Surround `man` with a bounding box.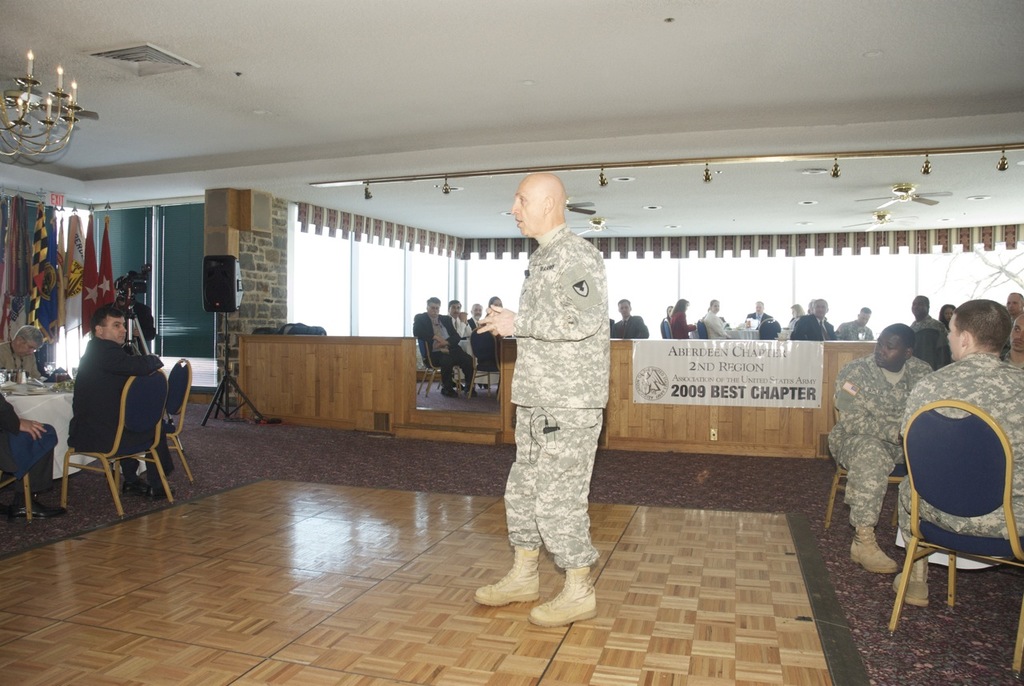
box(65, 311, 173, 497).
